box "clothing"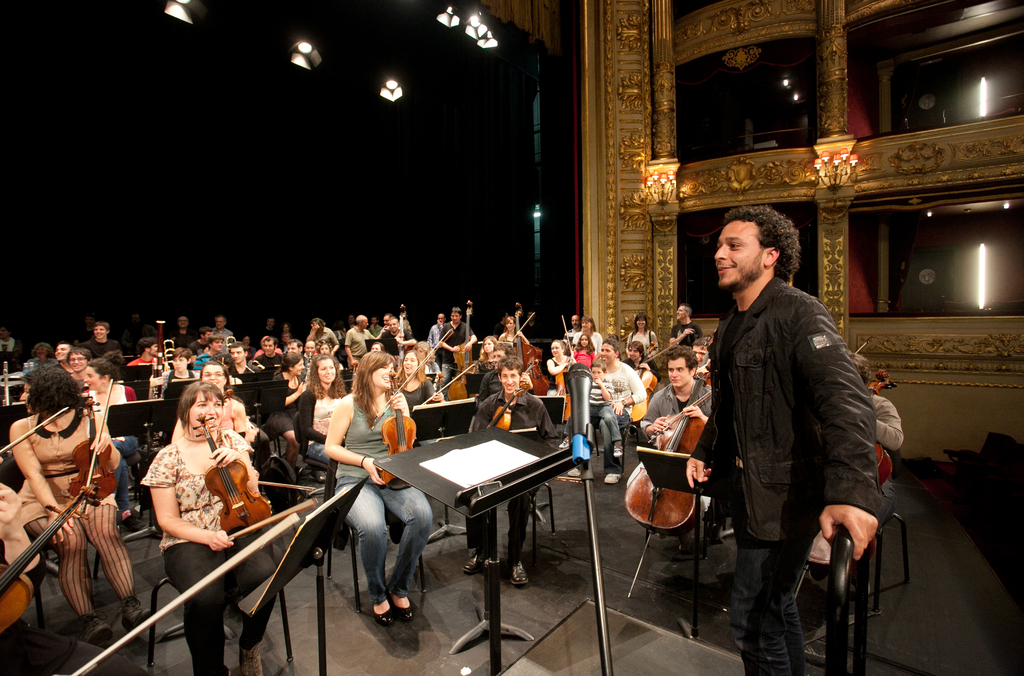
box(445, 327, 482, 380)
